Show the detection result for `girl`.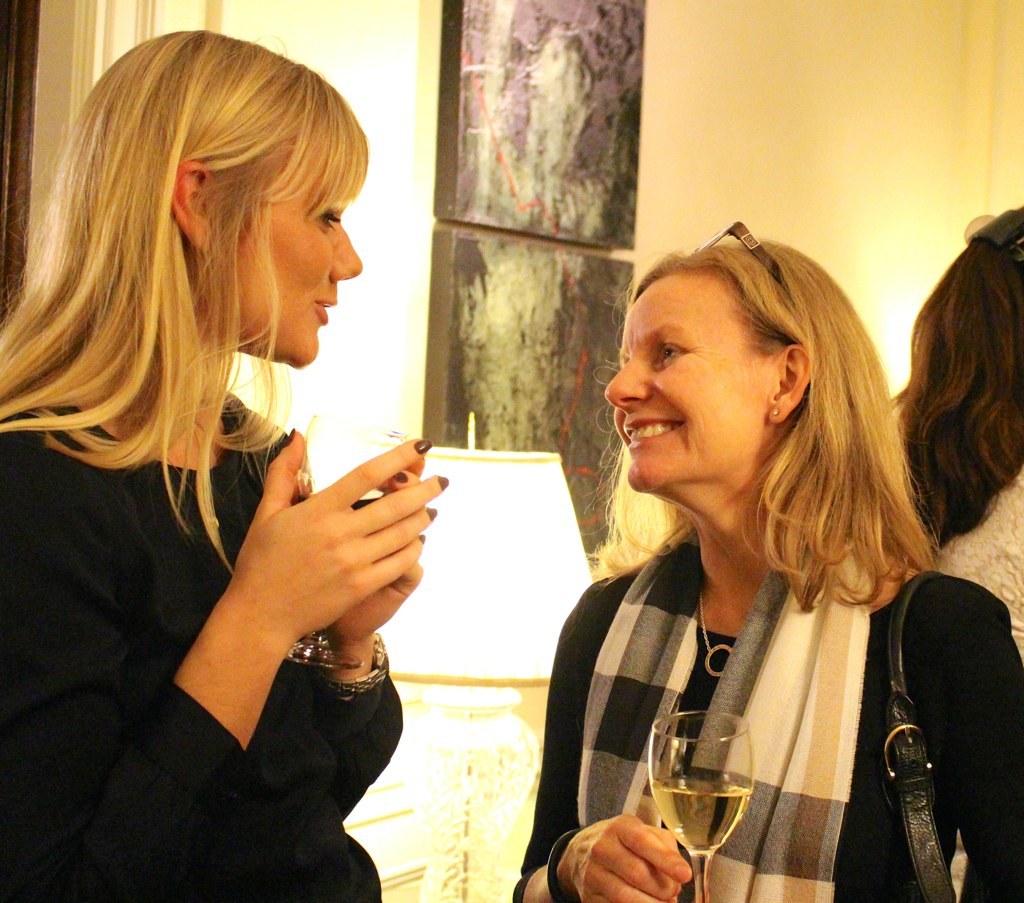
l=0, t=29, r=454, b=902.
